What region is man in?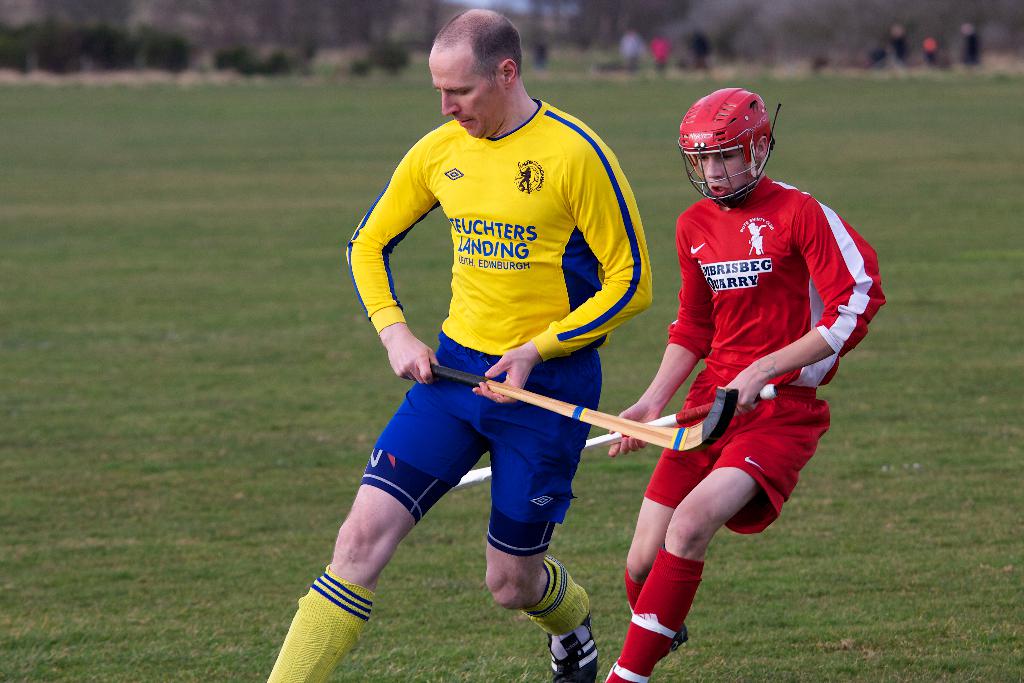
bbox=[299, 28, 689, 652].
